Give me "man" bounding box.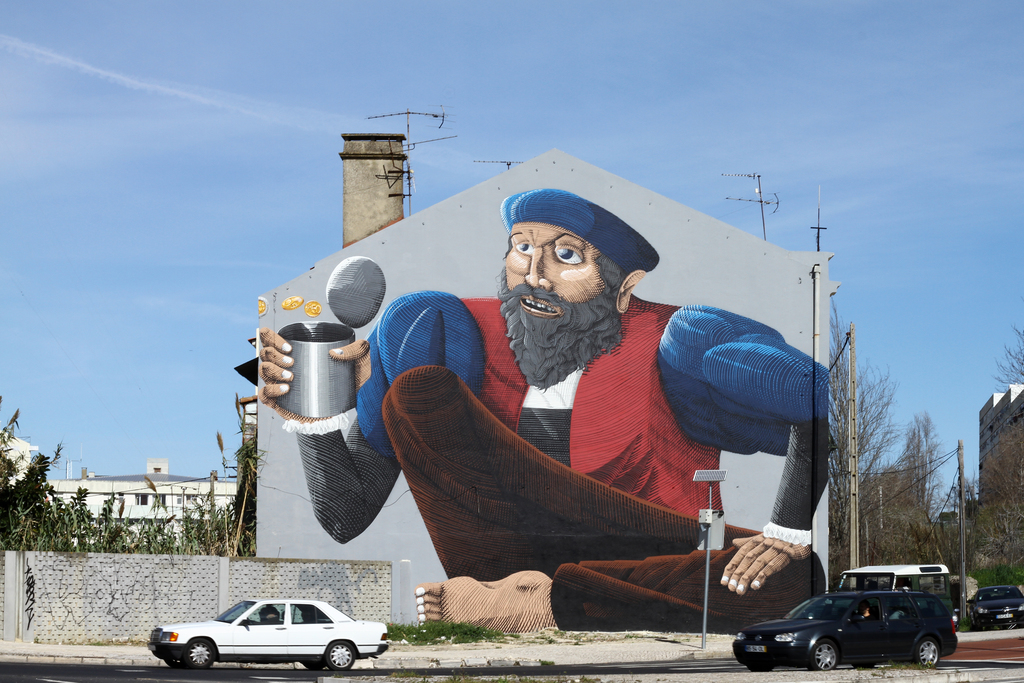
{"left": 853, "top": 597, "right": 879, "bottom": 621}.
